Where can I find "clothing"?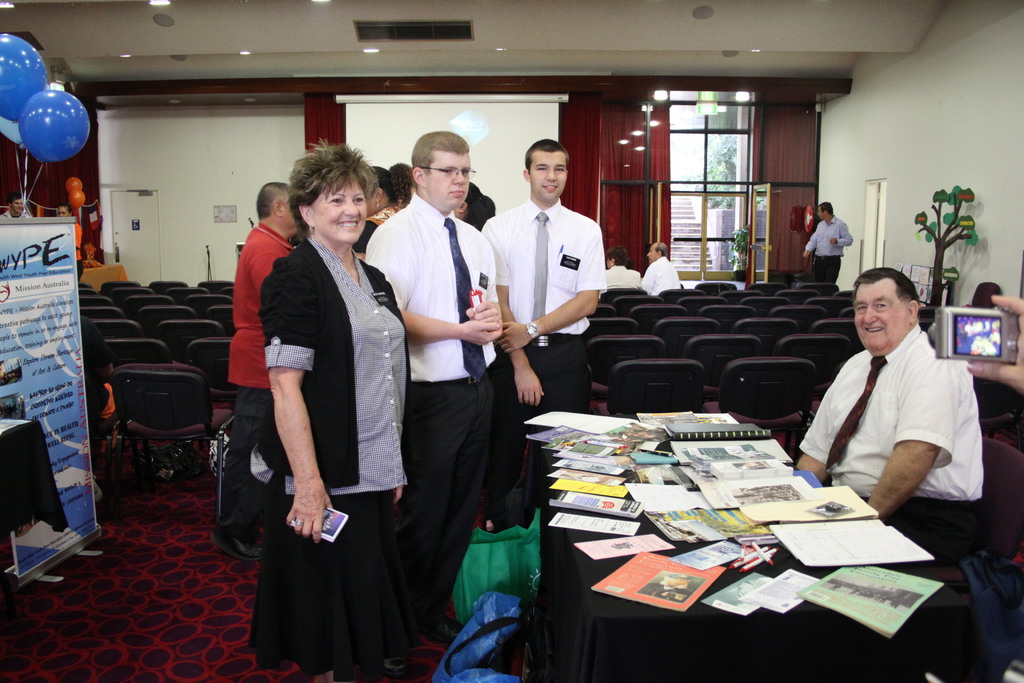
You can find it at box=[637, 253, 675, 294].
